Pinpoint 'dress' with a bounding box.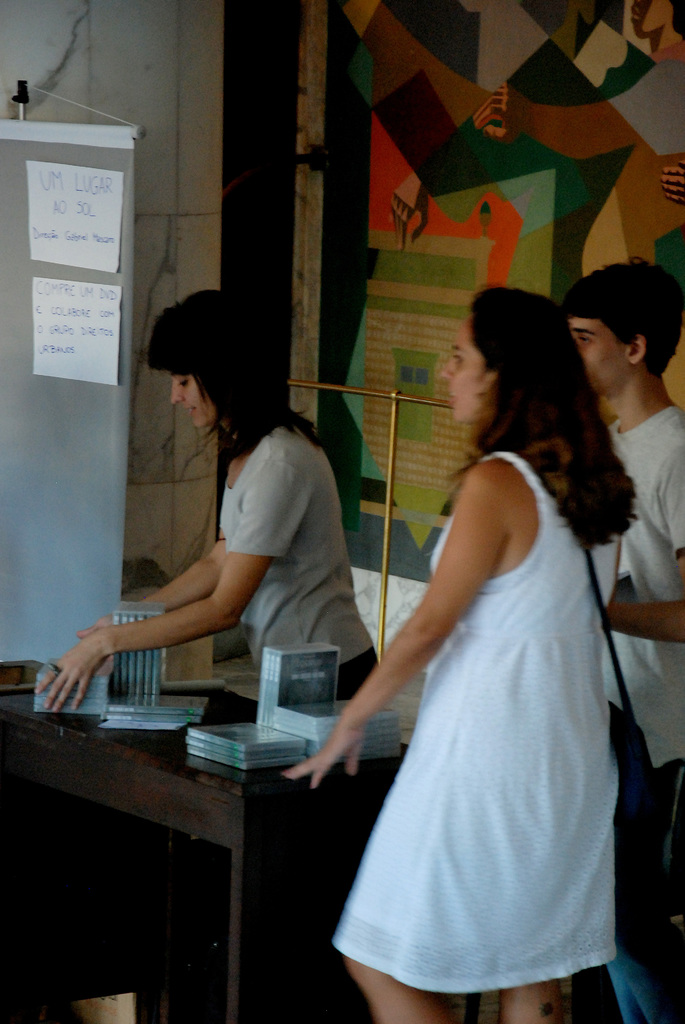
l=333, t=447, r=622, b=996.
